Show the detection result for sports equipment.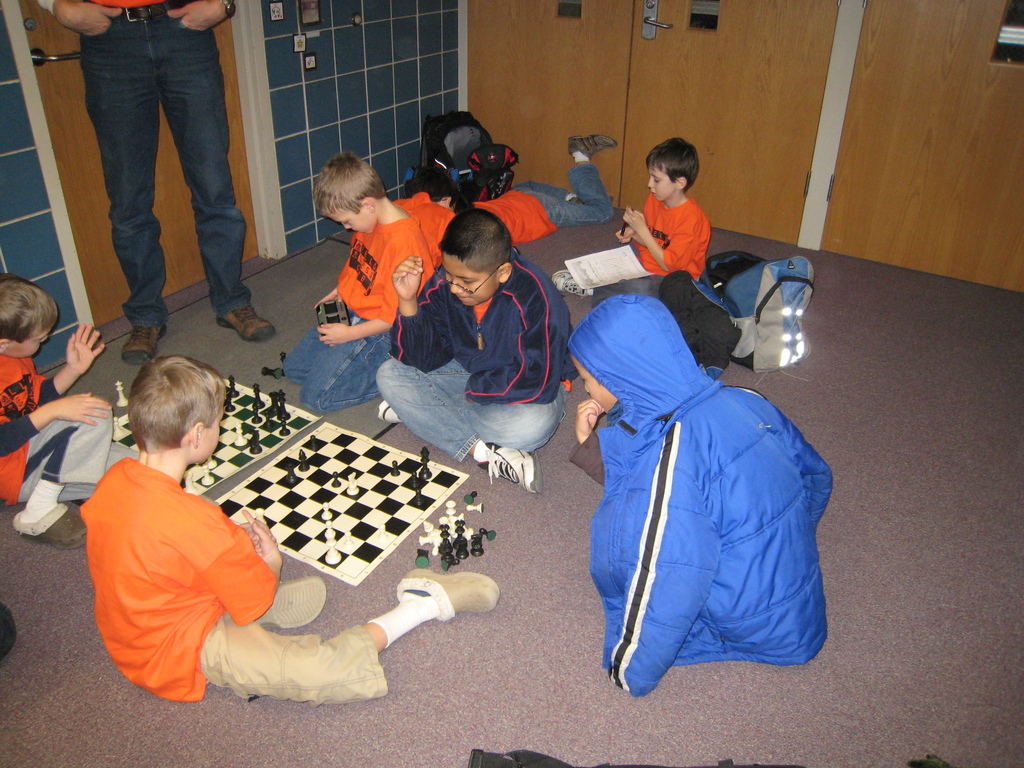
bbox(397, 569, 502, 618).
